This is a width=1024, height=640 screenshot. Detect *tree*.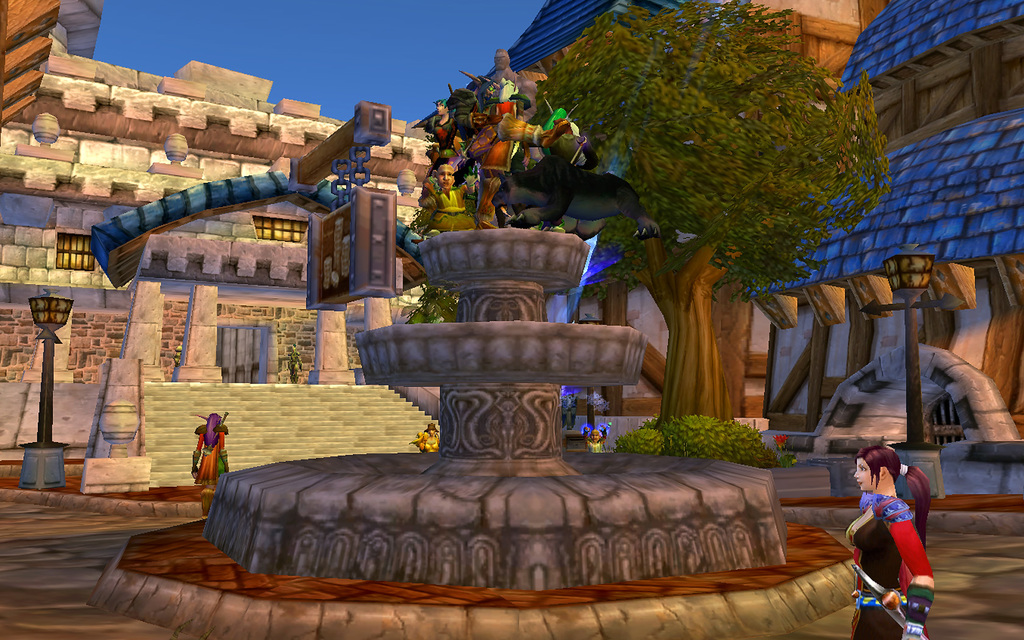
left=548, top=0, right=895, bottom=444.
